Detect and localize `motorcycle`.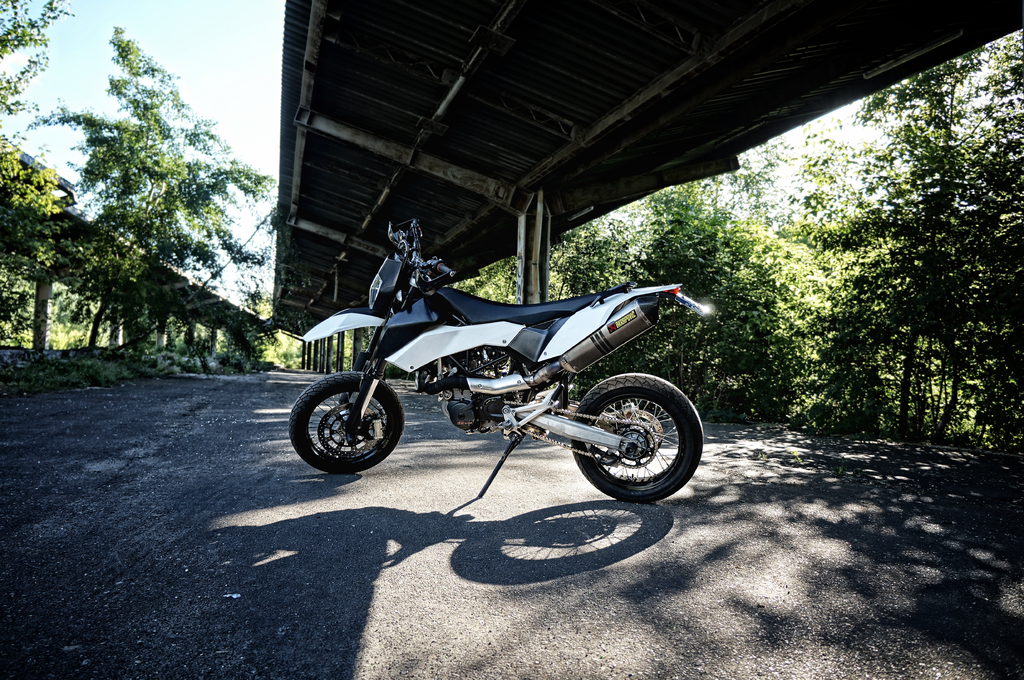
Localized at box(266, 239, 740, 522).
